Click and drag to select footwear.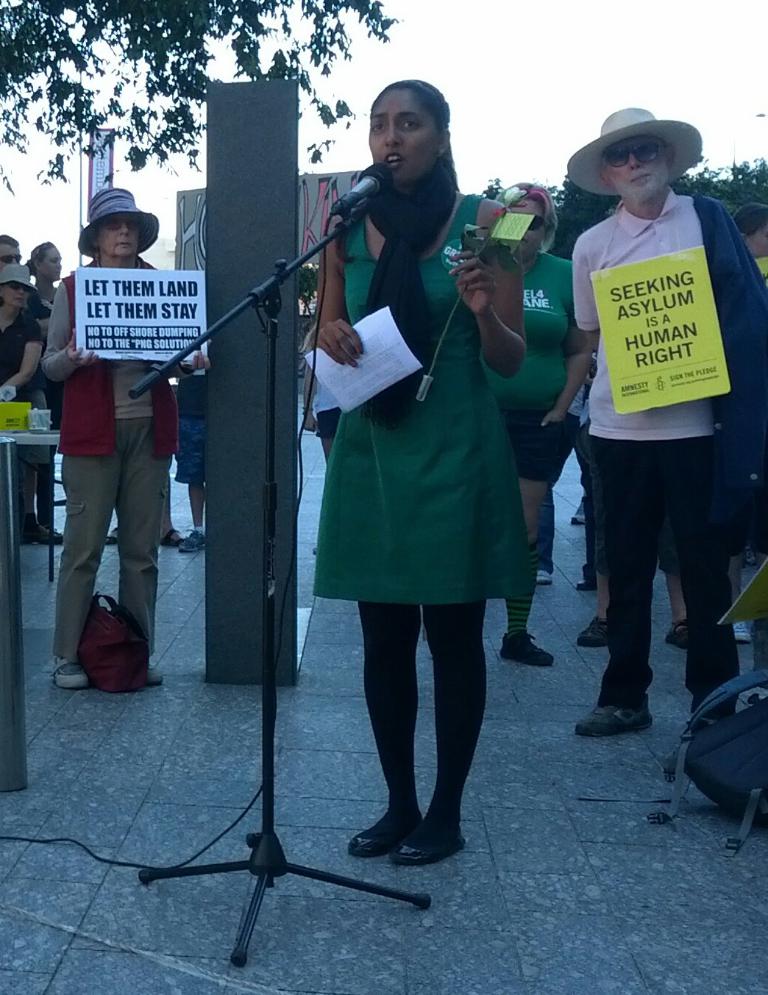
Selection: [498, 632, 556, 664].
